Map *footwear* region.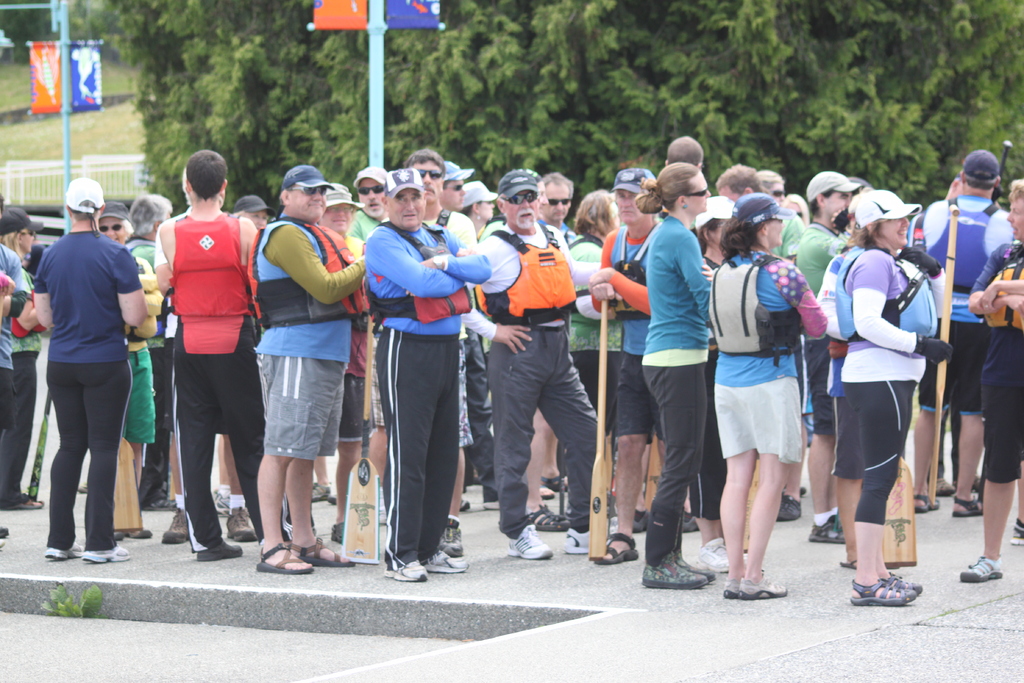
Mapped to 916, 492, 938, 514.
